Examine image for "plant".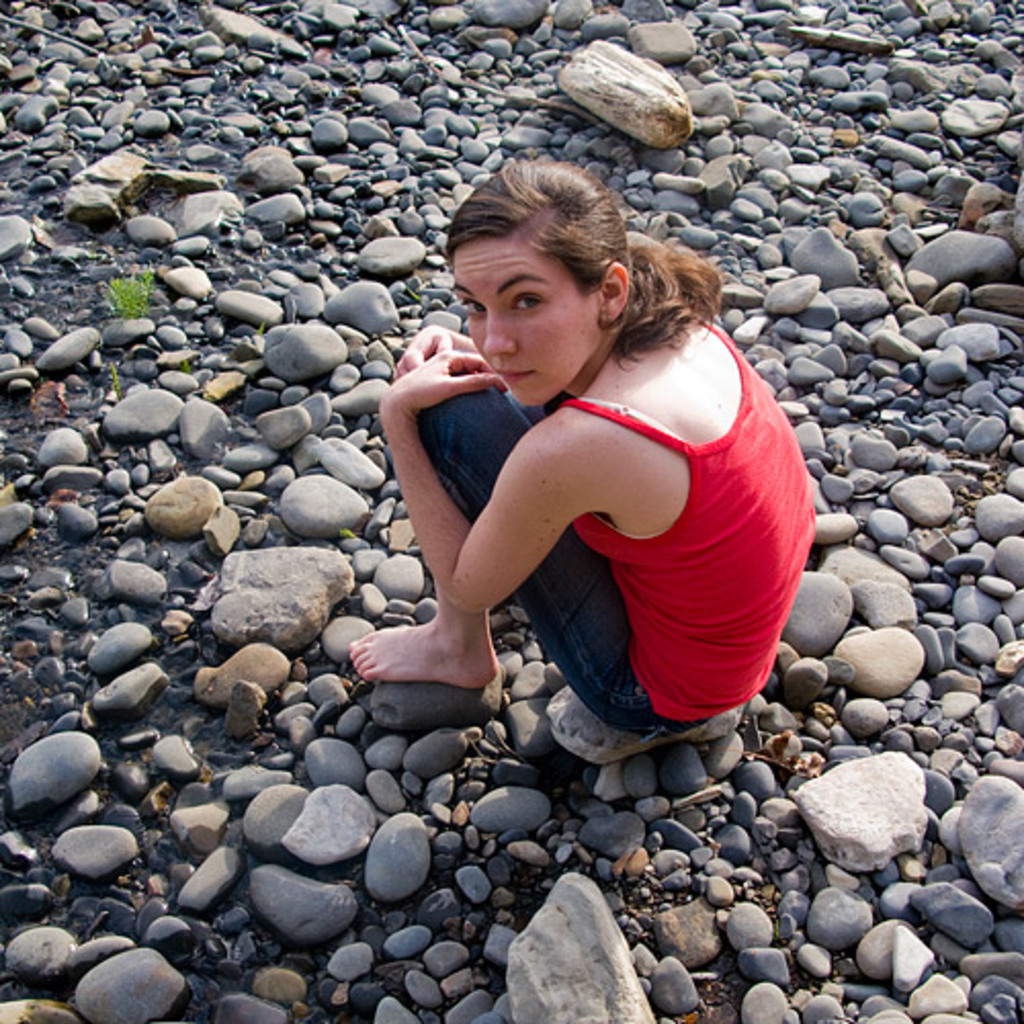
Examination result: [x1=104, y1=272, x2=154, y2=319].
